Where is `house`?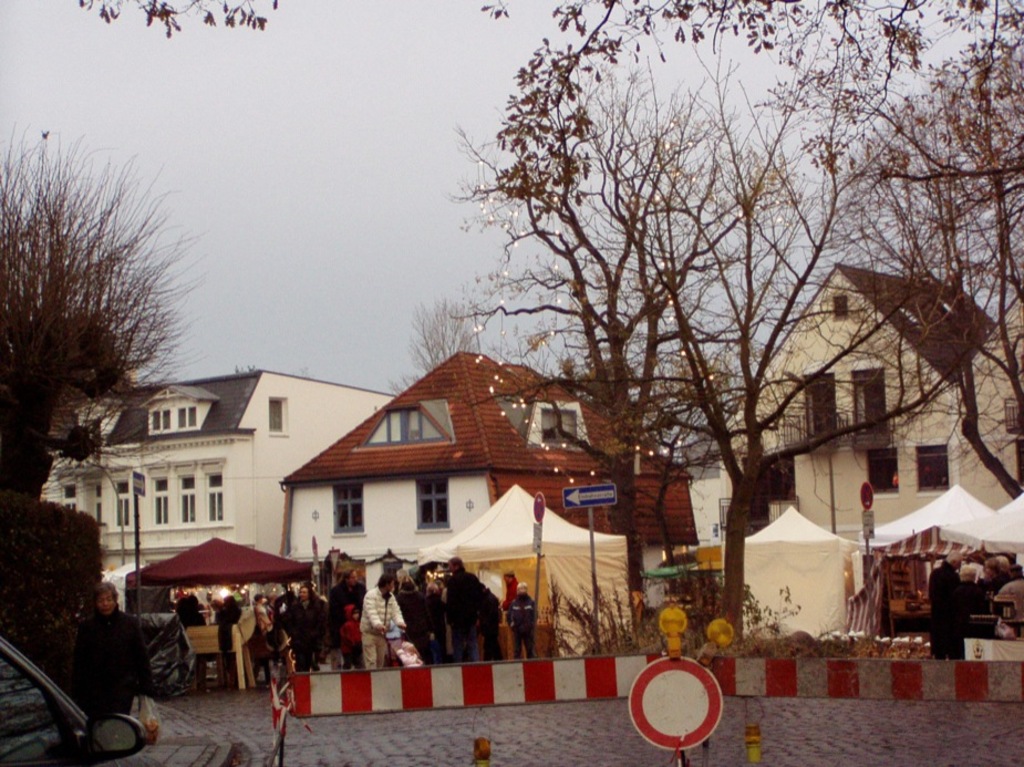
[654, 431, 748, 553].
